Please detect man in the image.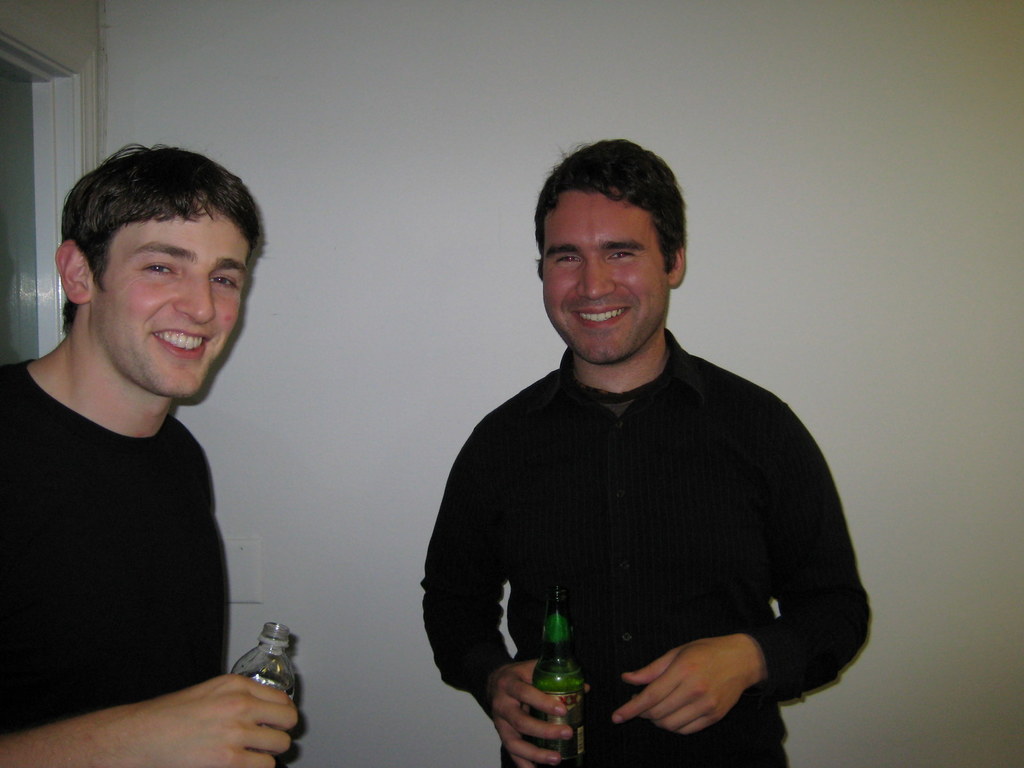
<region>412, 156, 877, 754</region>.
